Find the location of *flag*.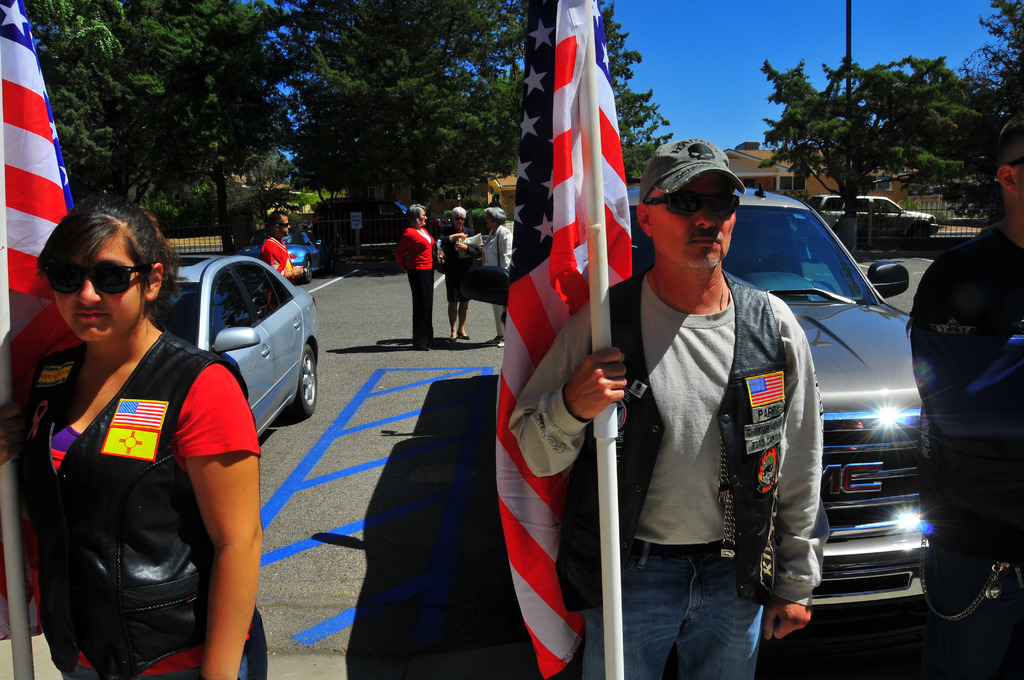
Location: {"x1": 0, "y1": 0, "x2": 82, "y2": 298}.
